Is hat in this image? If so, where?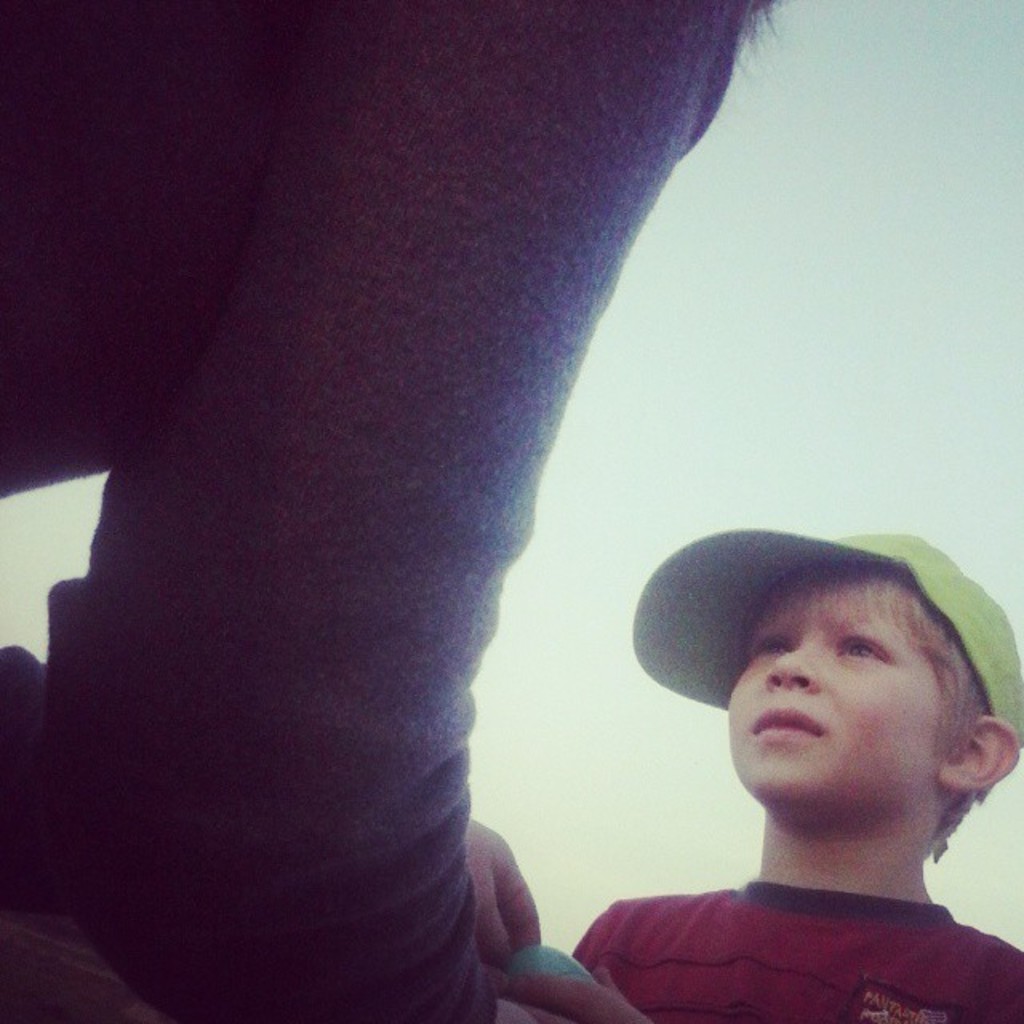
Yes, at x1=632, y1=528, x2=1022, y2=859.
